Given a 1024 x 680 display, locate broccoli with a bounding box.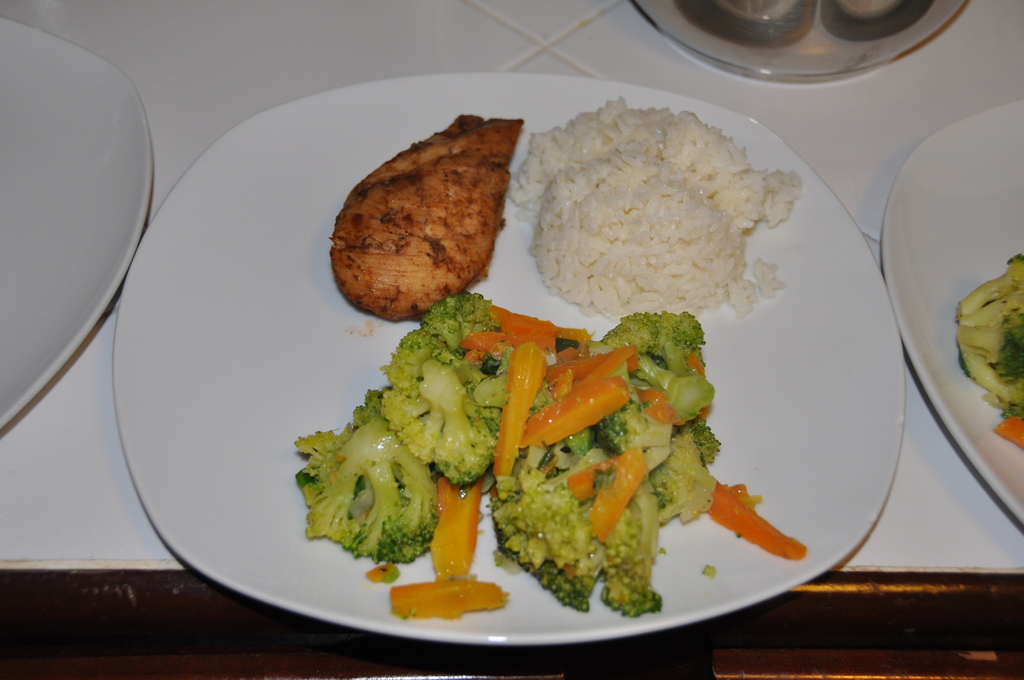
Located: [294,393,442,569].
